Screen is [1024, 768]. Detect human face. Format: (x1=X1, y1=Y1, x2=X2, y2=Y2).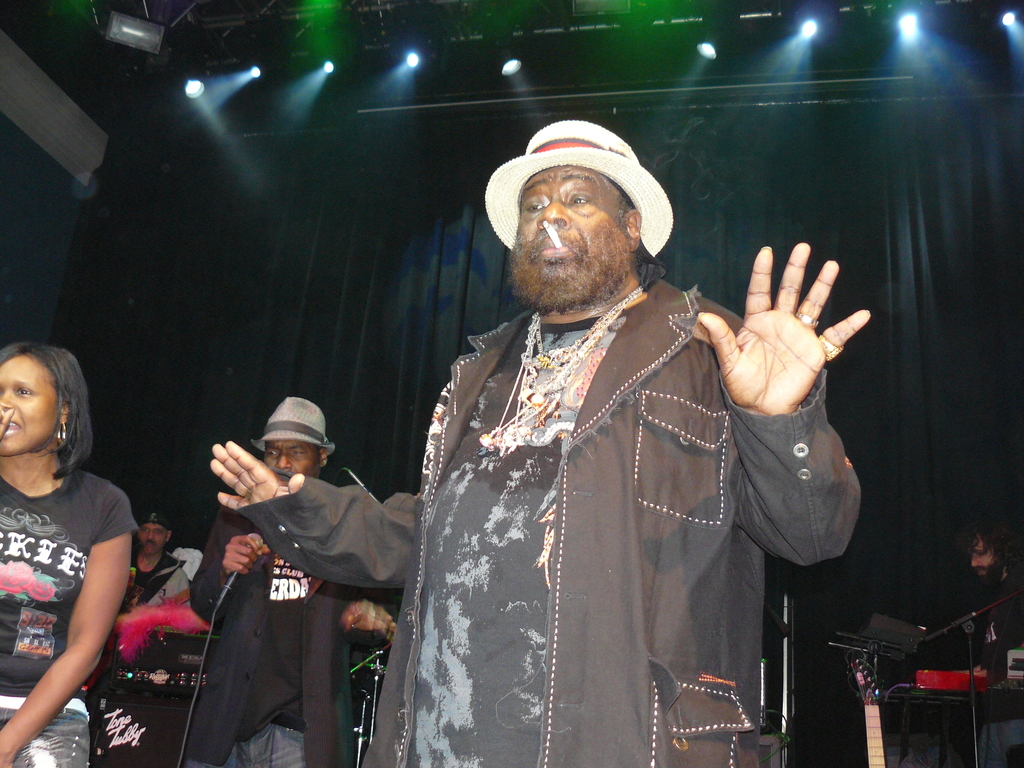
(x1=135, y1=524, x2=166, y2=552).
